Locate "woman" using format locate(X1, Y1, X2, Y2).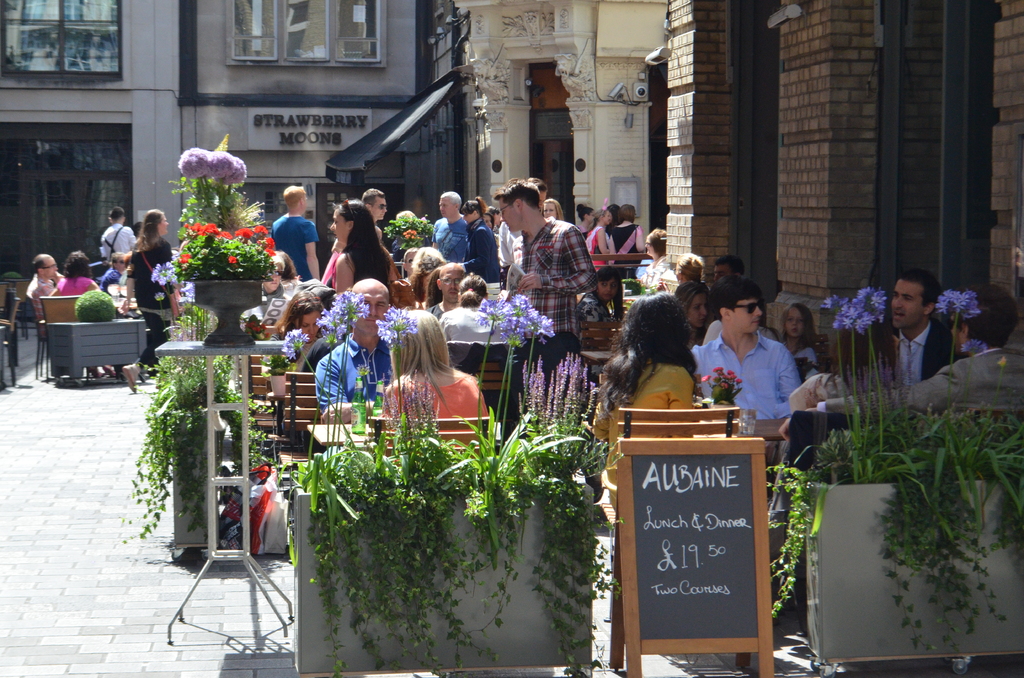
locate(481, 204, 502, 238).
